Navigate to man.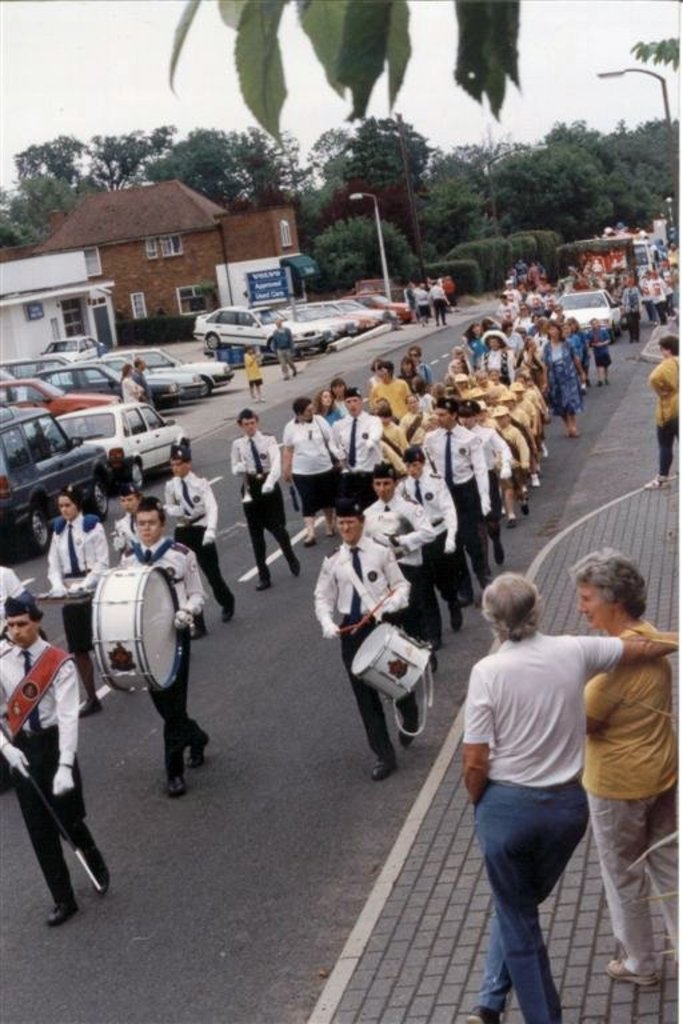
Navigation target: select_region(456, 393, 511, 569).
